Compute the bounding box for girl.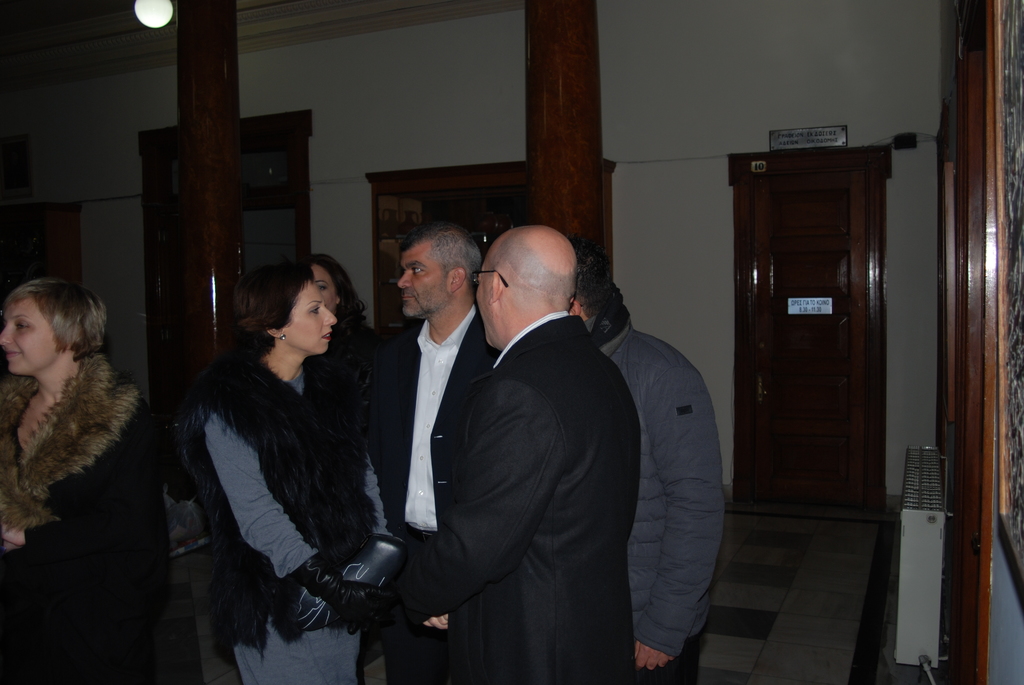
<box>188,265,392,684</box>.
